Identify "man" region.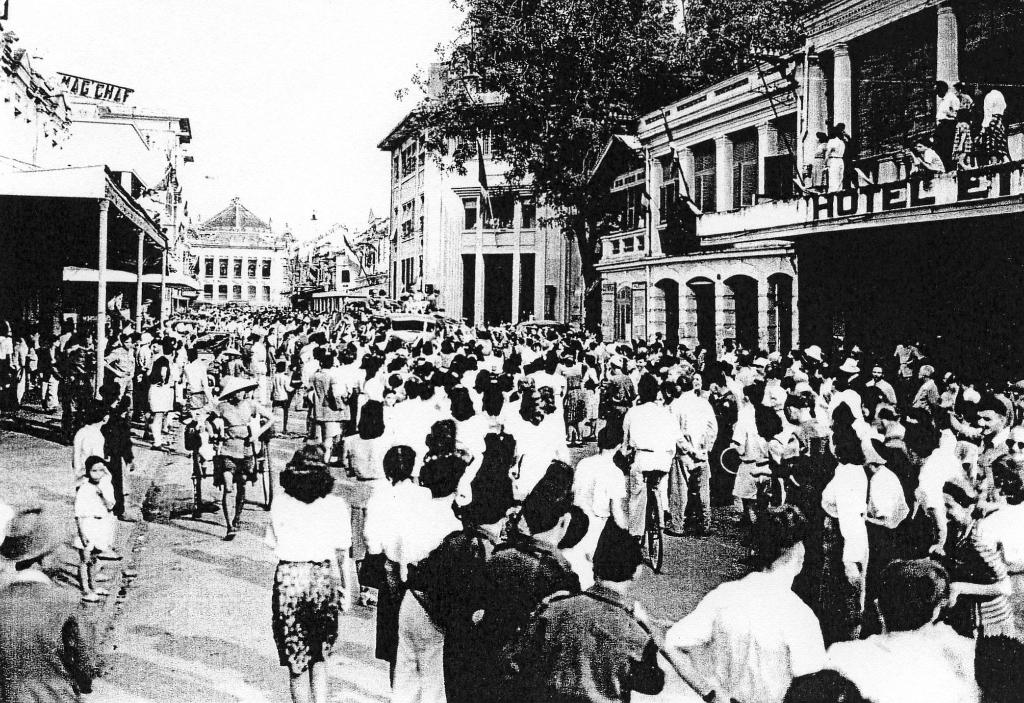
Region: (x1=486, y1=512, x2=673, y2=702).
